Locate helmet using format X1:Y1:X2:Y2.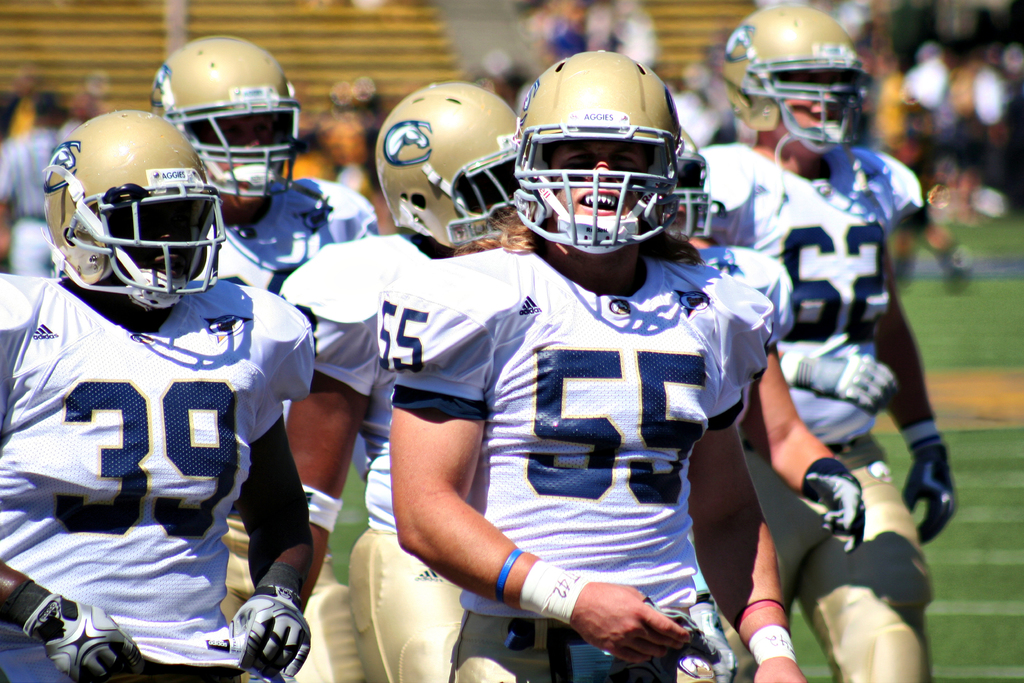
377:80:518:247.
